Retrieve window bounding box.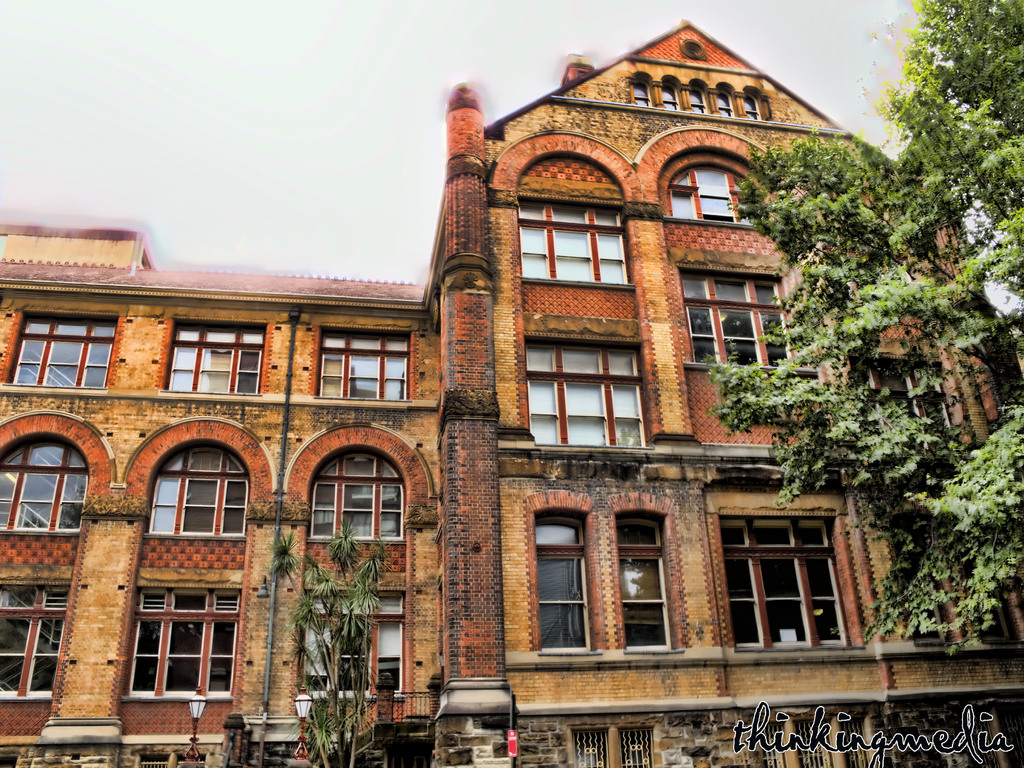
Bounding box: <box>120,582,244,704</box>.
